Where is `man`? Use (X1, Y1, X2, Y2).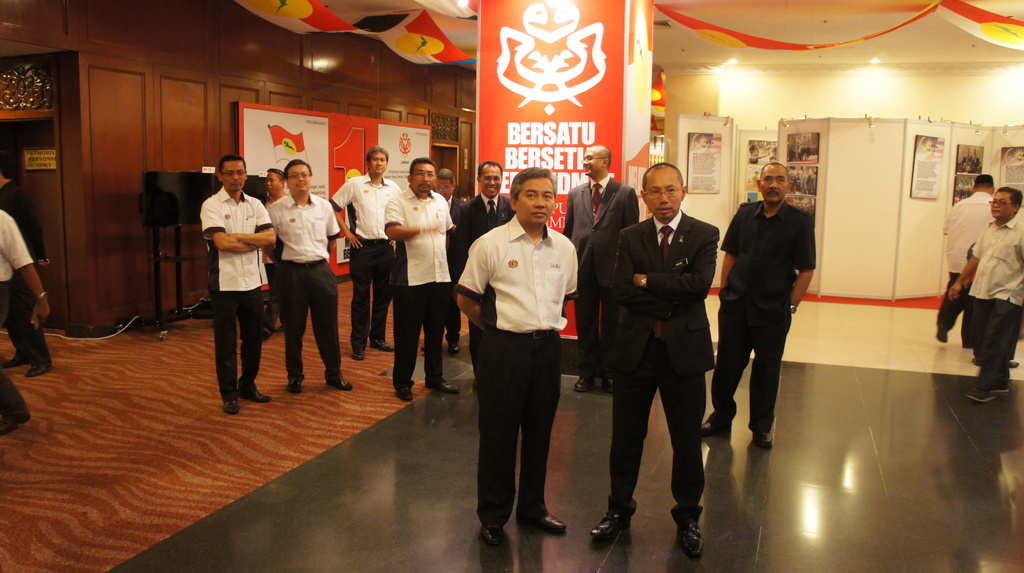
(324, 146, 399, 360).
